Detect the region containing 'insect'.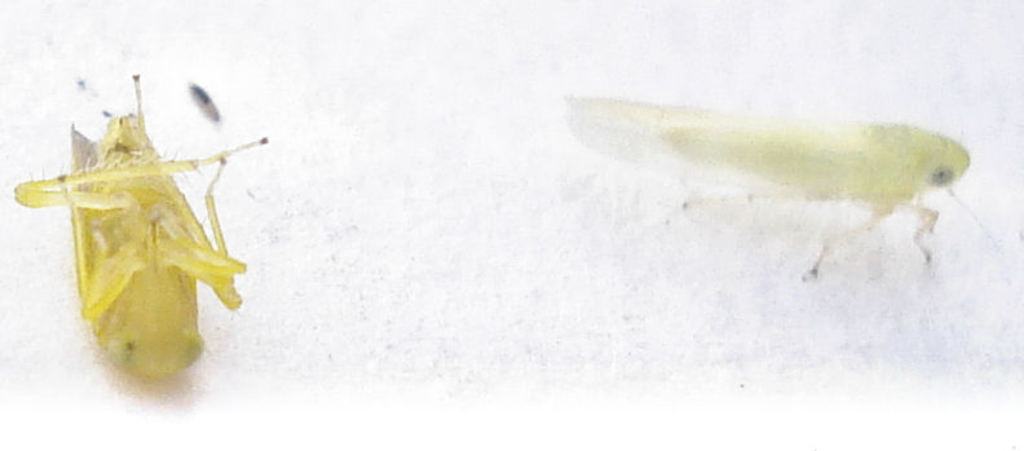
bbox=(10, 75, 273, 379).
